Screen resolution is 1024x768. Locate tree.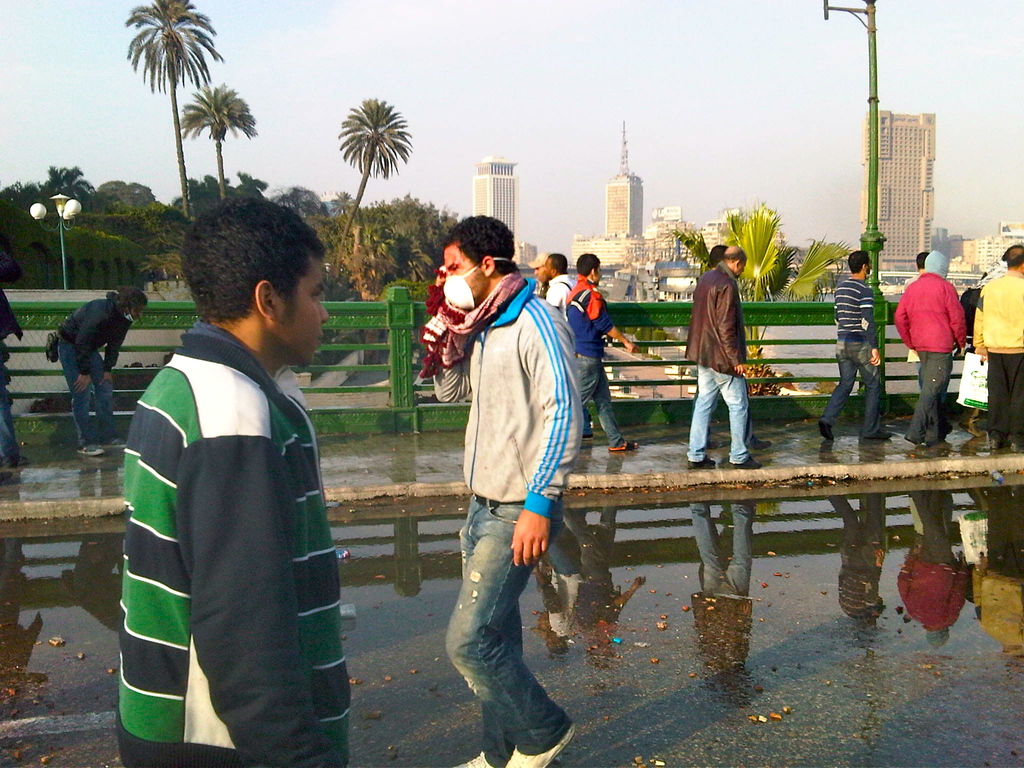
335,95,413,279.
